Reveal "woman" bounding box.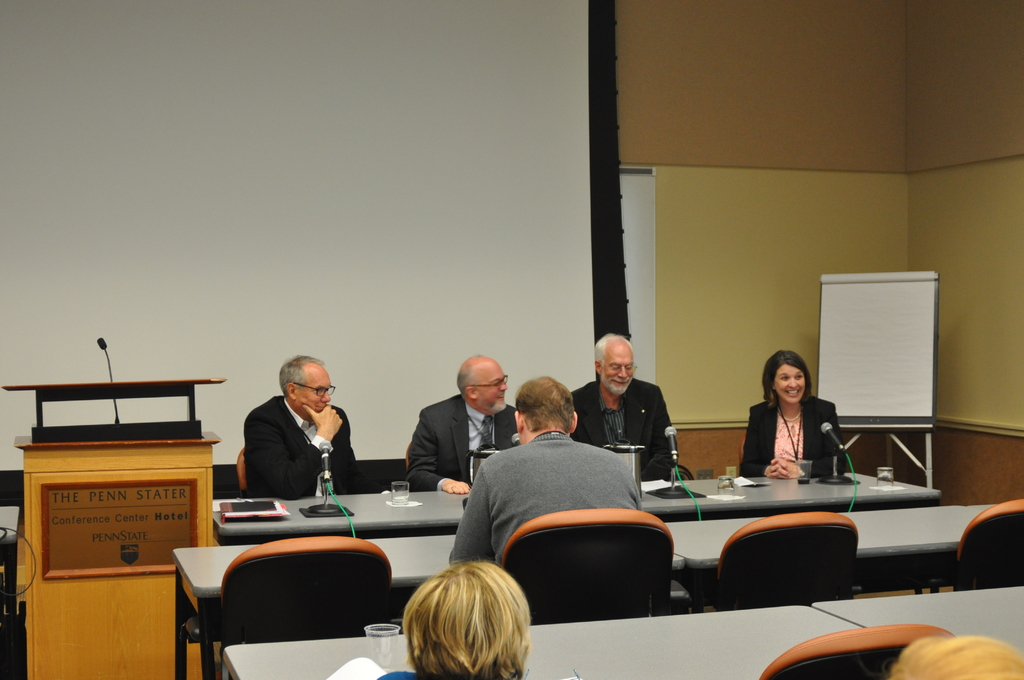
Revealed: pyautogui.locateOnScreen(376, 556, 535, 679).
